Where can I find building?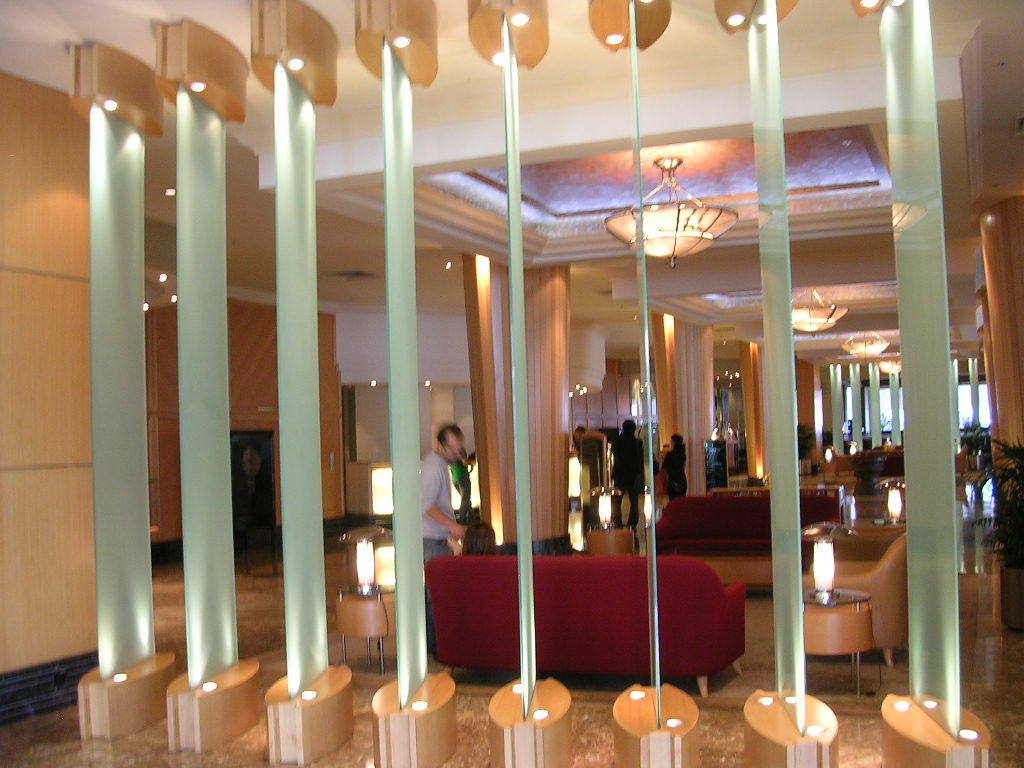
You can find it at crop(0, 0, 1023, 767).
